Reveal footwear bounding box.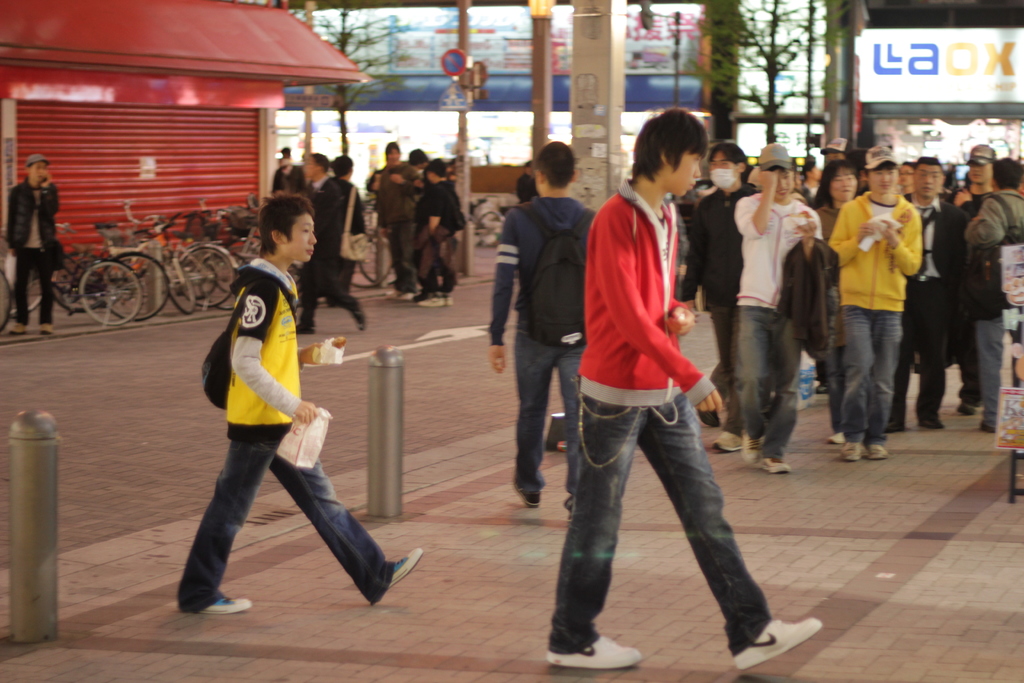
Revealed: crop(367, 546, 425, 606).
